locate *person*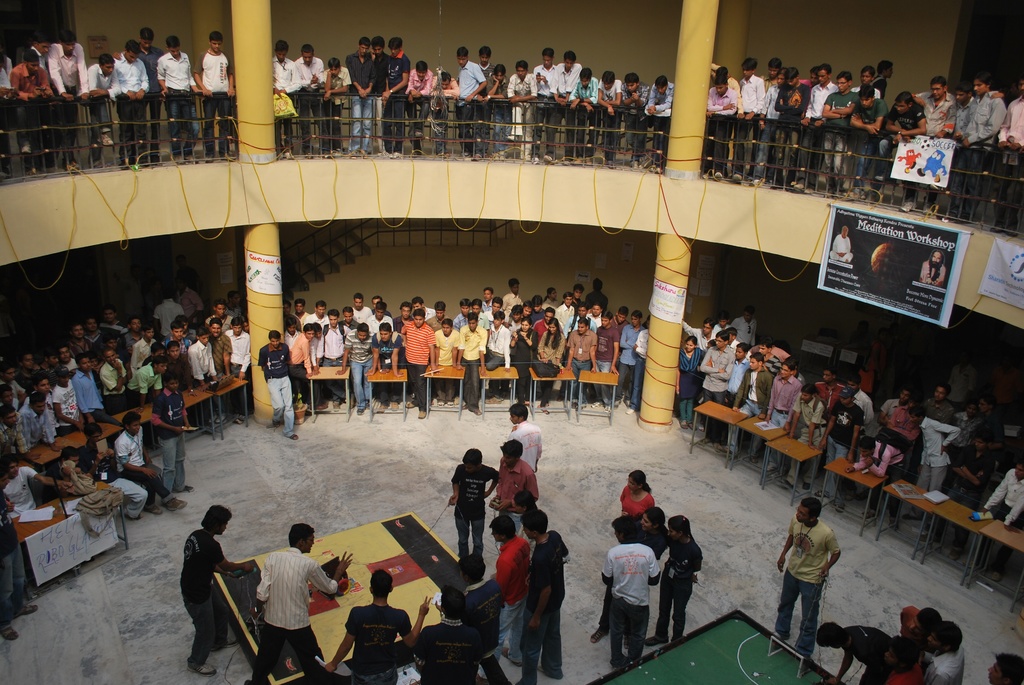
rect(509, 58, 532, 162)
